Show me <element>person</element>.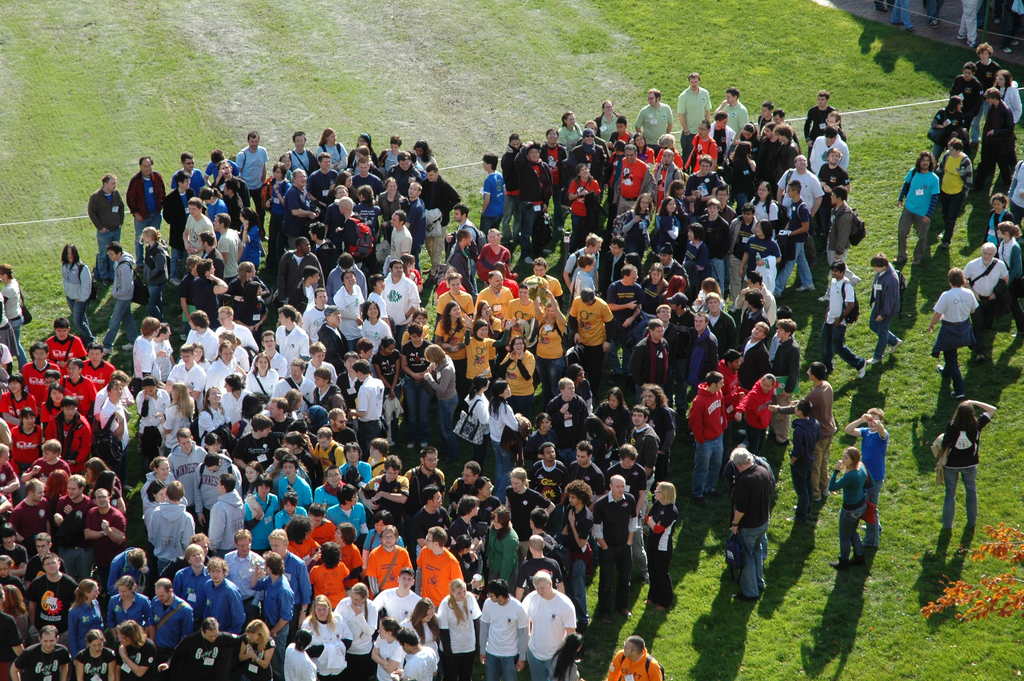
<element>person</element> is here: crop(390, 596, 442, 664).
